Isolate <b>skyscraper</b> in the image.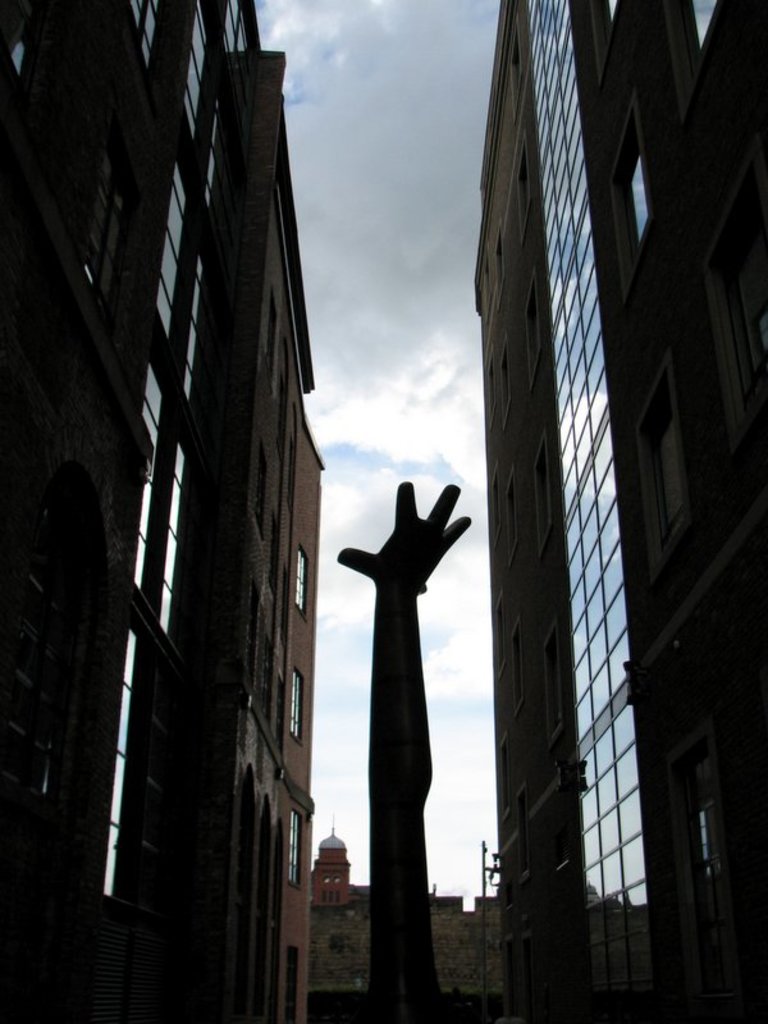
Isolated region: x1=334 y1=0 x2=746 y2=1014.
